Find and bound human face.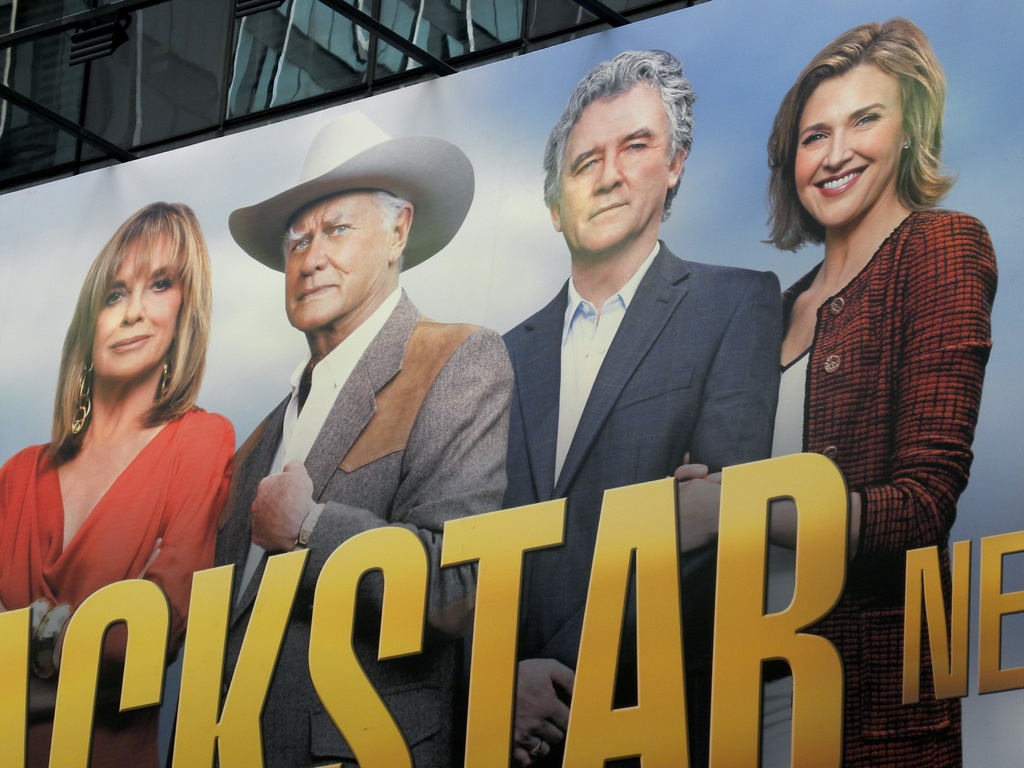
Bound: (792, 70, 901, 228).
